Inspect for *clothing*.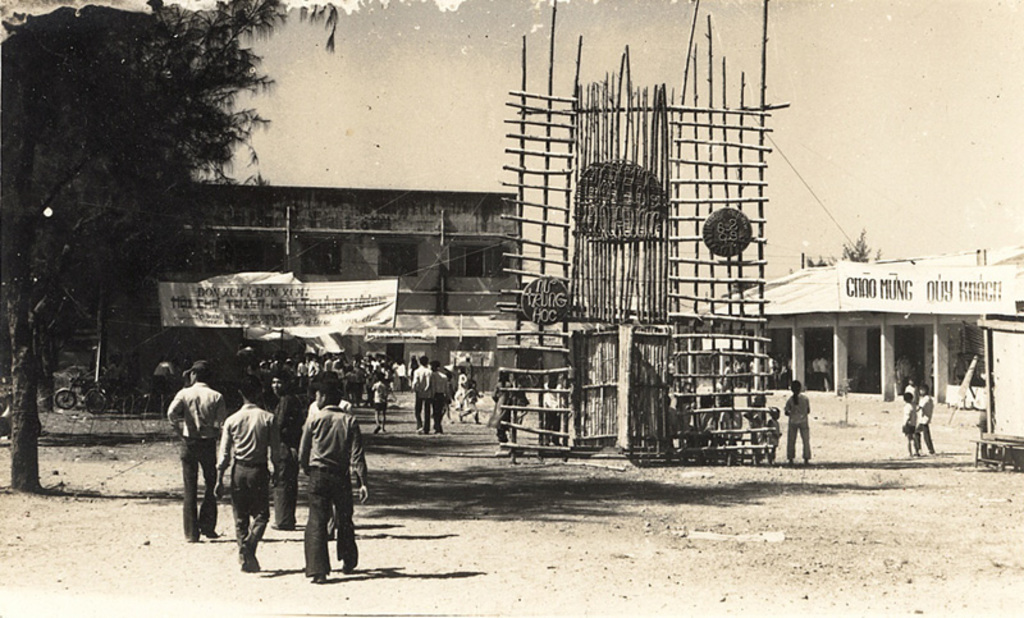
Inspection: <bbox>915, 393, 933, 424</bbox>.
